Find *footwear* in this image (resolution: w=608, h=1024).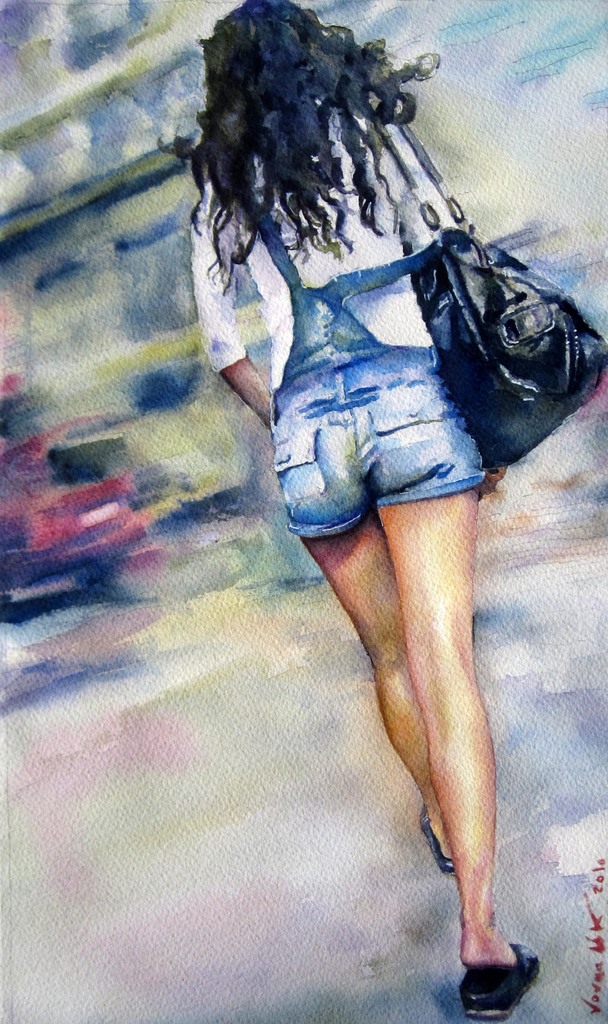
(464,939,543,1005).
